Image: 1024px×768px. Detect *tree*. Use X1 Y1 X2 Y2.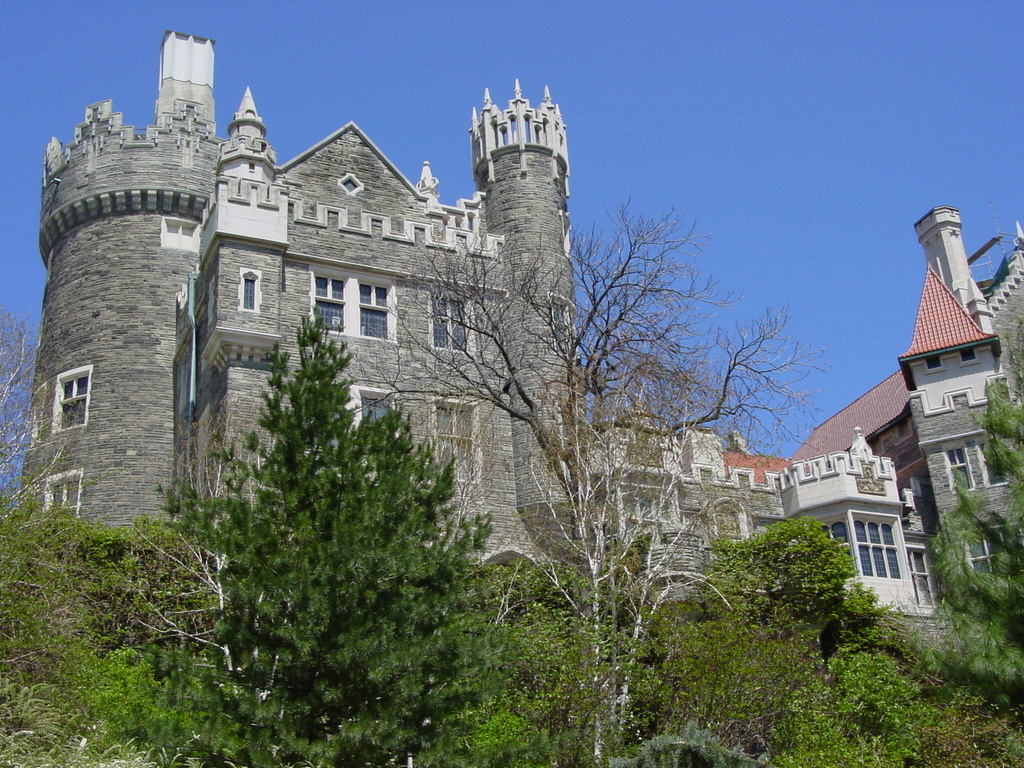
157 312 541 767.
